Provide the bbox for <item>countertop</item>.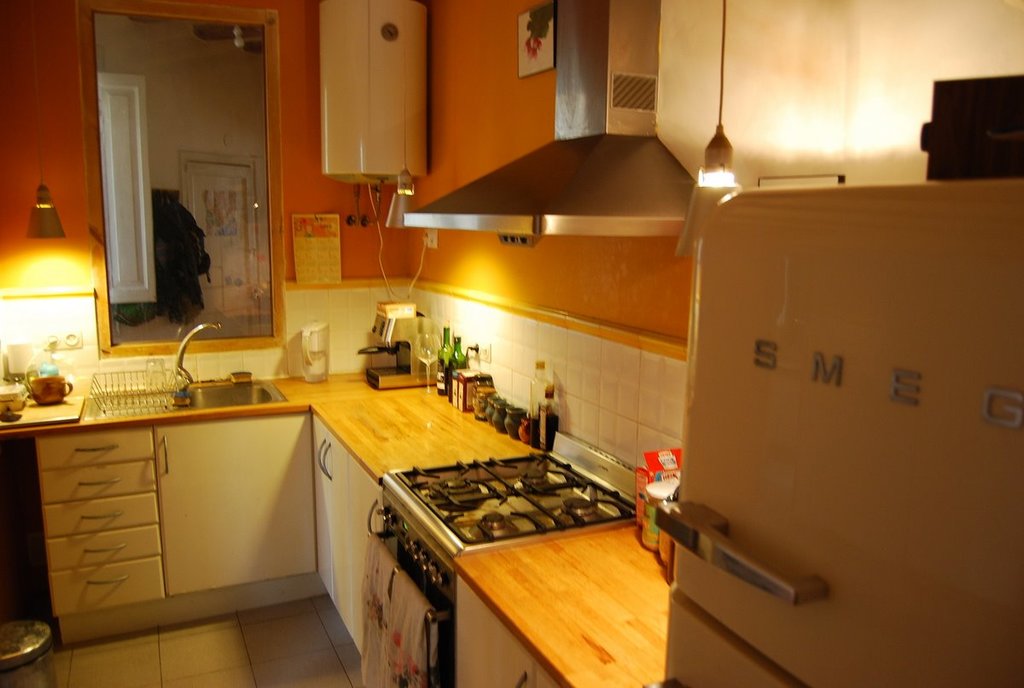
left=3, top=365, right=673, bottom=687.
